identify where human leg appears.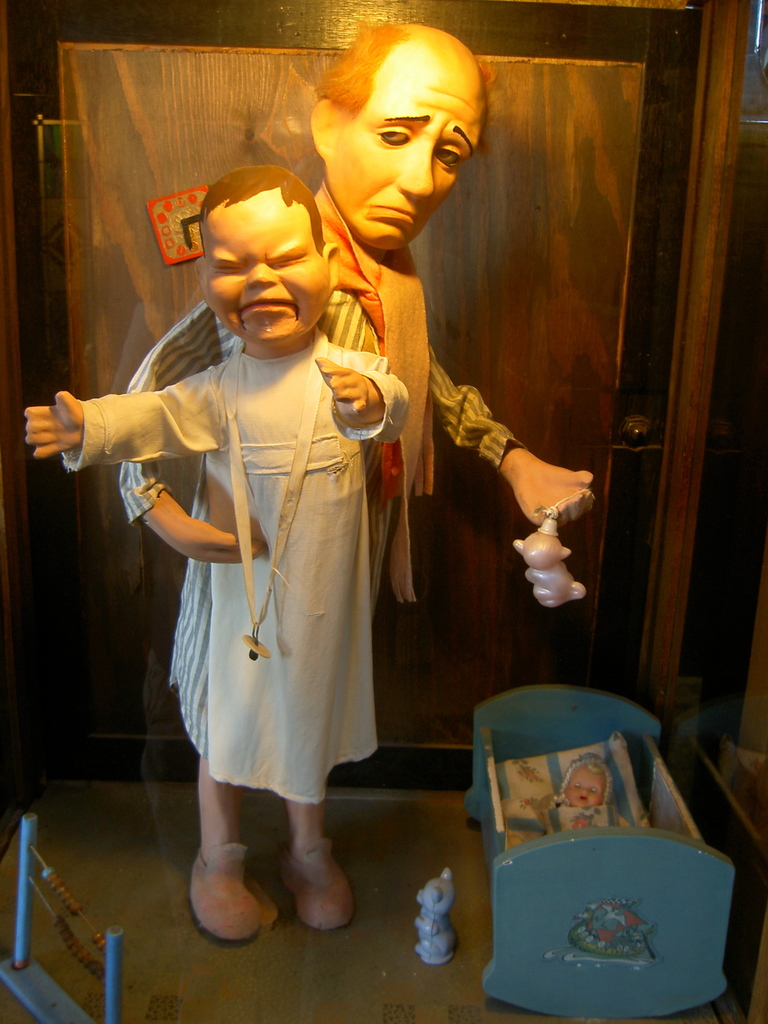
Appears at rect(274, 500, 375, 930).
